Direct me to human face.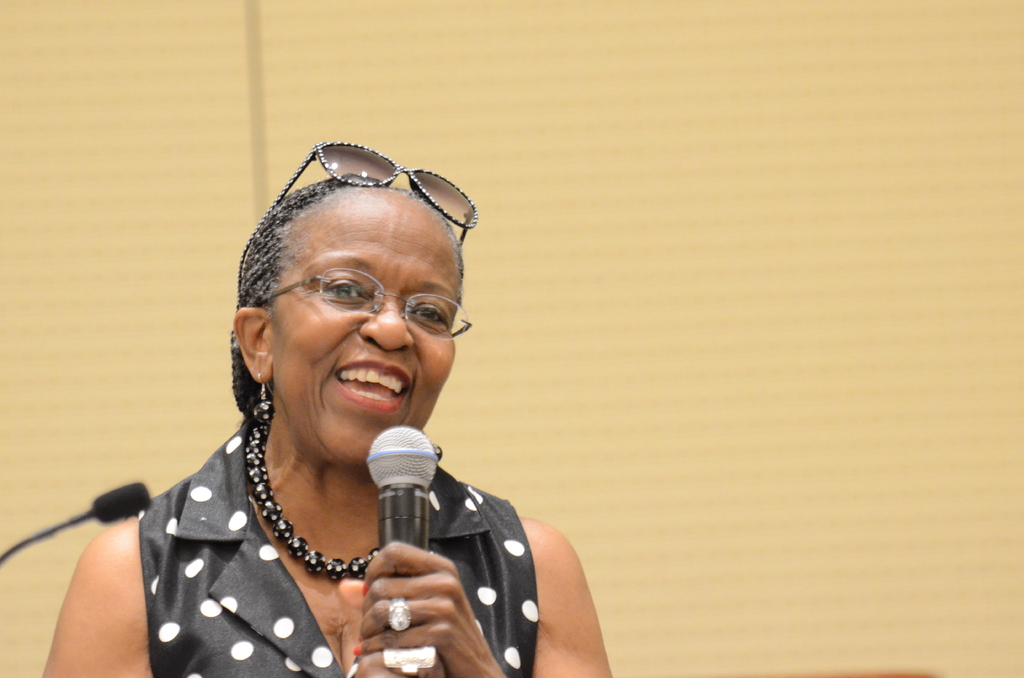
Direction: 269,184,464,466.
